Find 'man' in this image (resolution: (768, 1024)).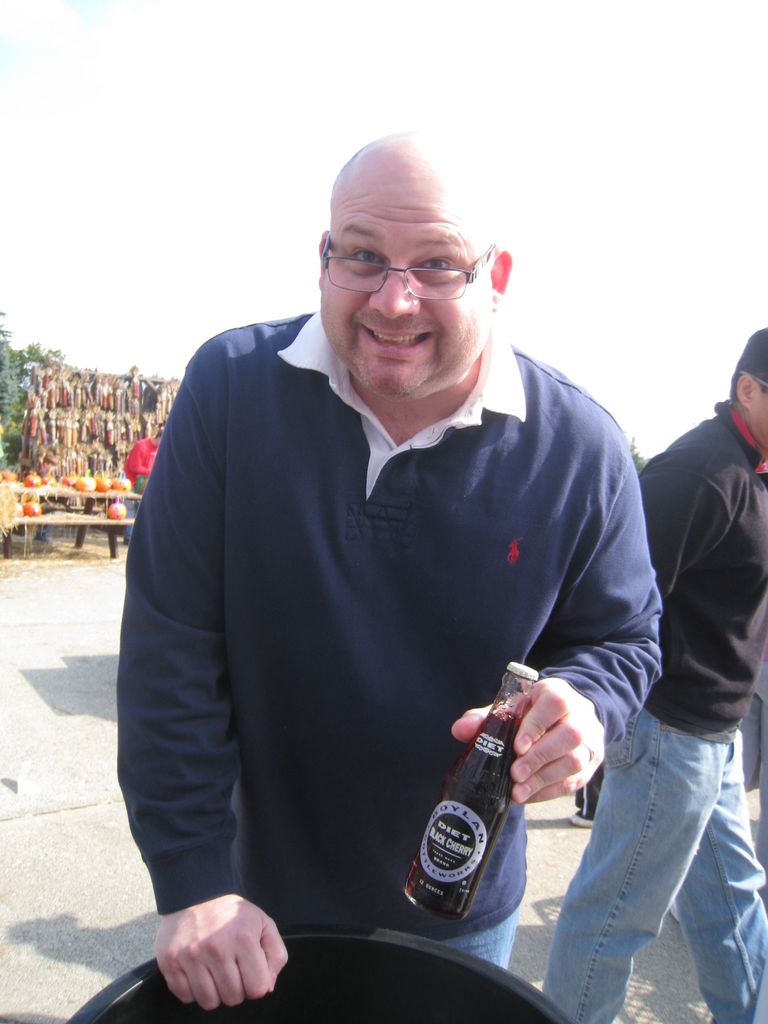
<bbox>129, 432, 167, 527</bbox>.
